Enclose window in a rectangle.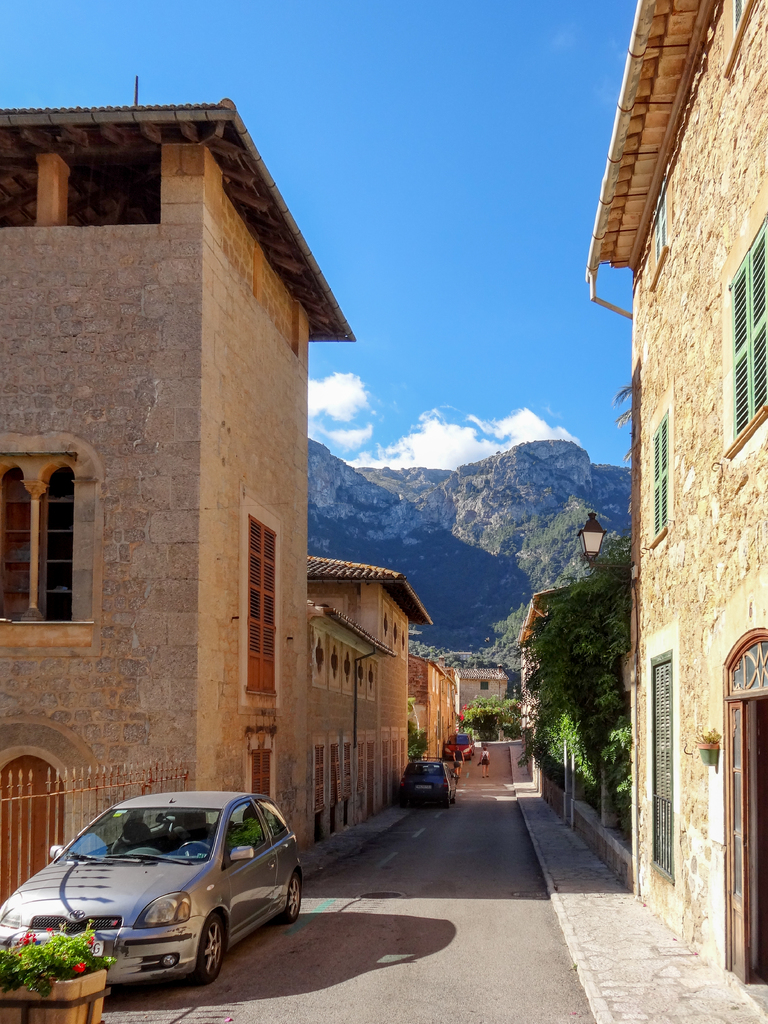
<bbox>247, 511, 282, 697</bbox>.
